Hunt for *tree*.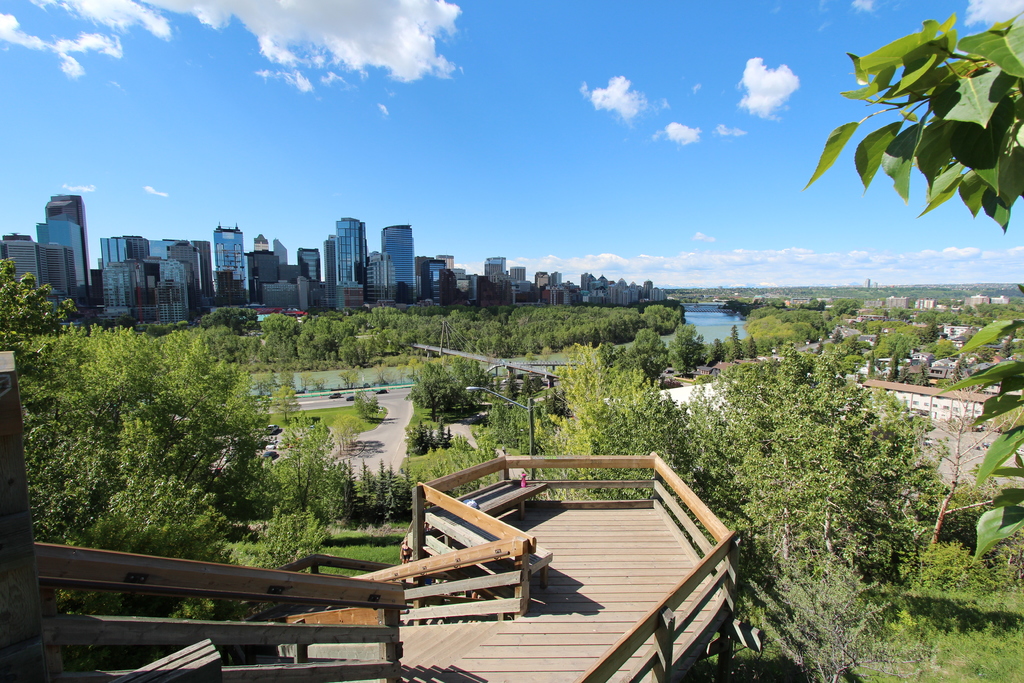
Hunted down at BBox(369, 304, 412, 336).
